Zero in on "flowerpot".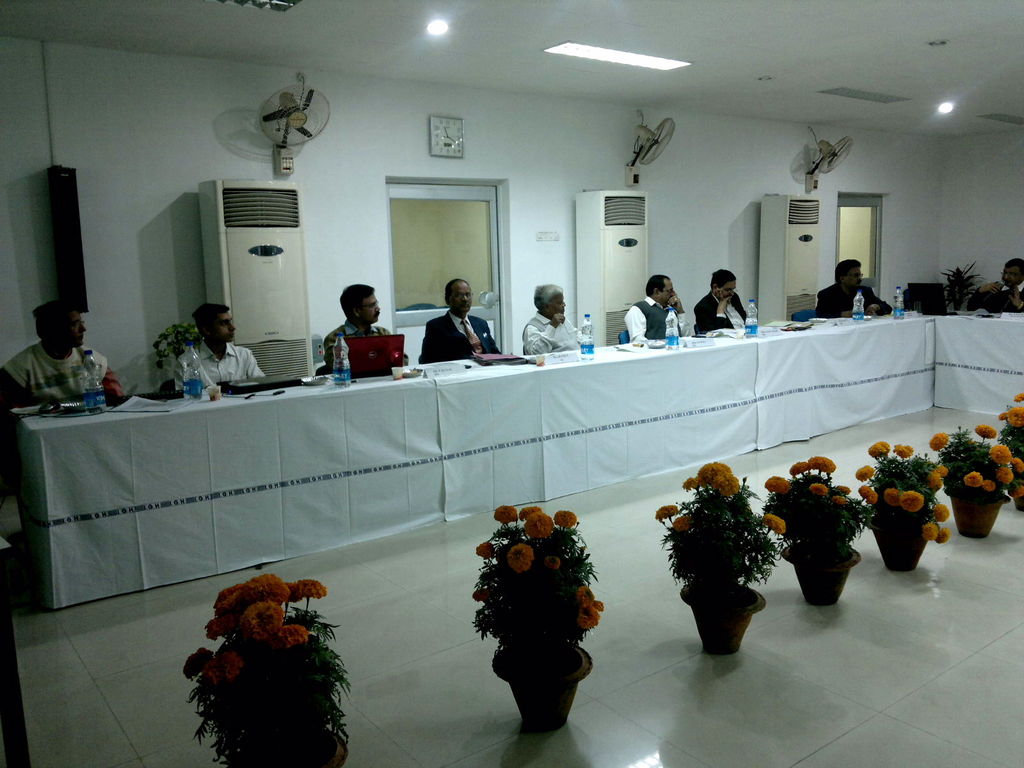
Zeroed in: BBox(952, 486, 1018, 543).
